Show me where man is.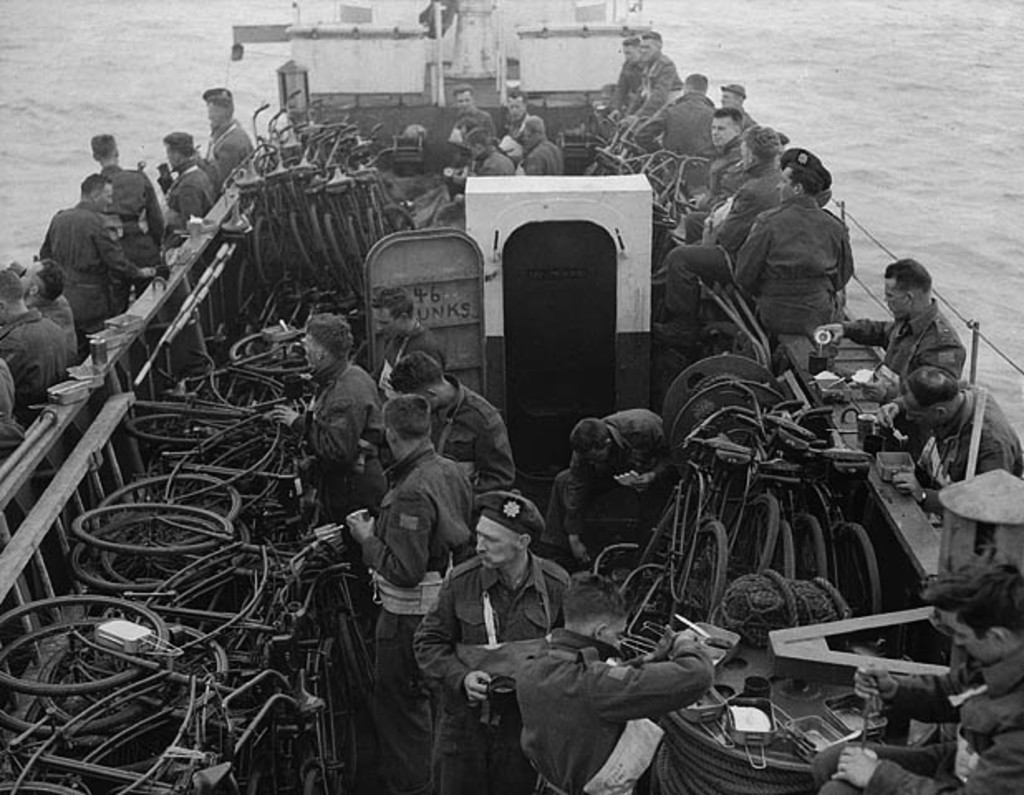
man is at [419, 494, 572, 793].
